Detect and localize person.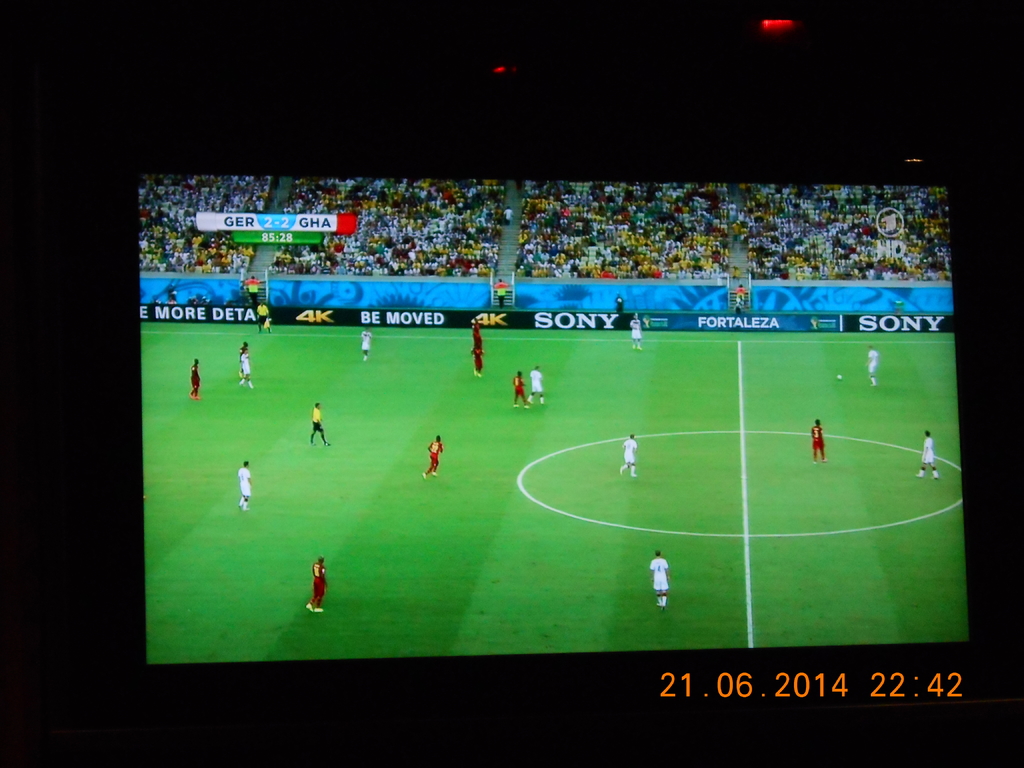
Localized at 865/344/878/386.
